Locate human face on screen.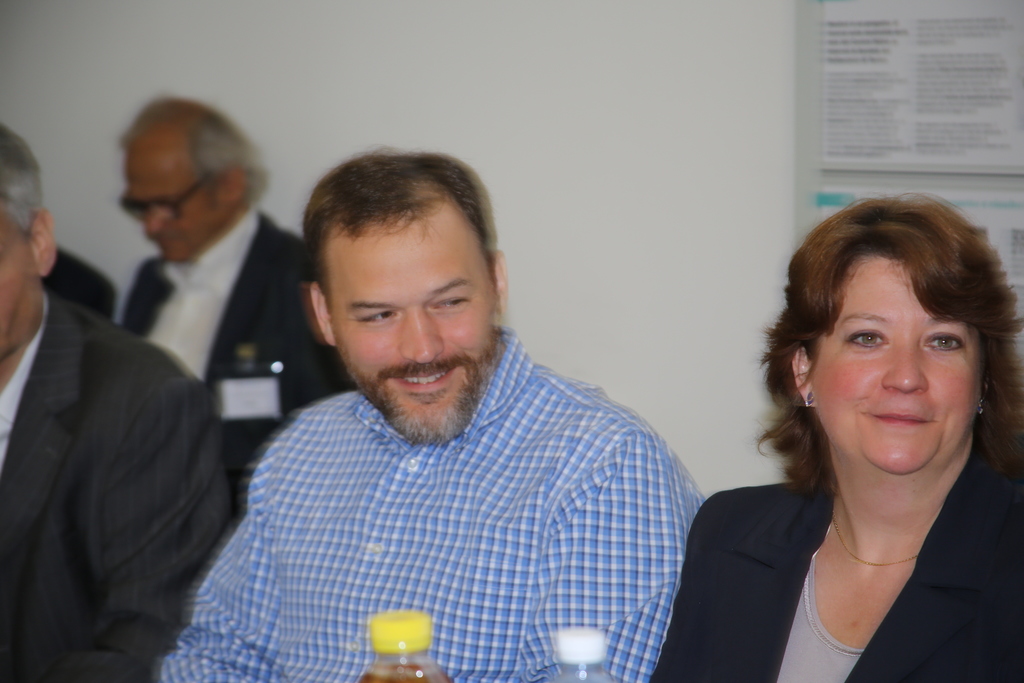
On screen at (x1=810, y1=249, x2=983, y2=481).
